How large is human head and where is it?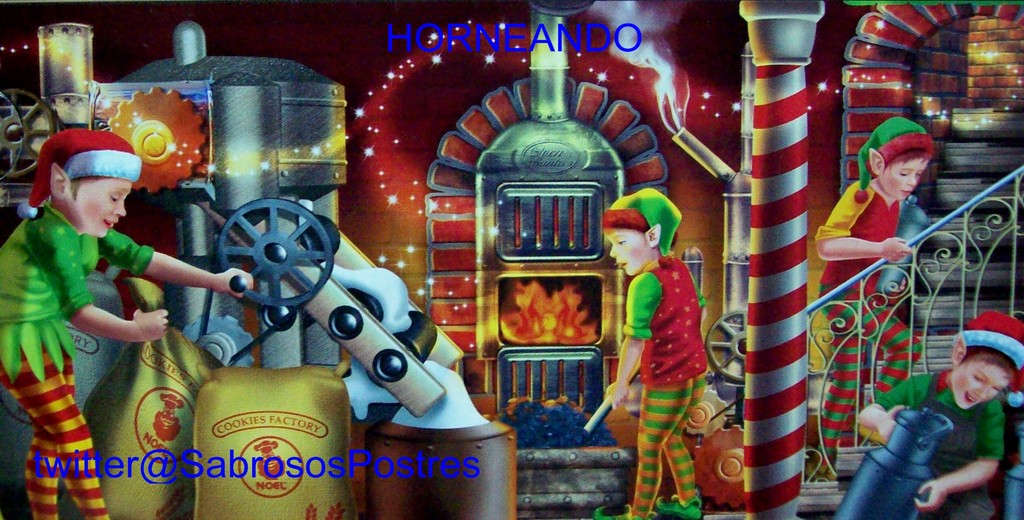
Bounding box: <box>866,124,943,206</box>.
